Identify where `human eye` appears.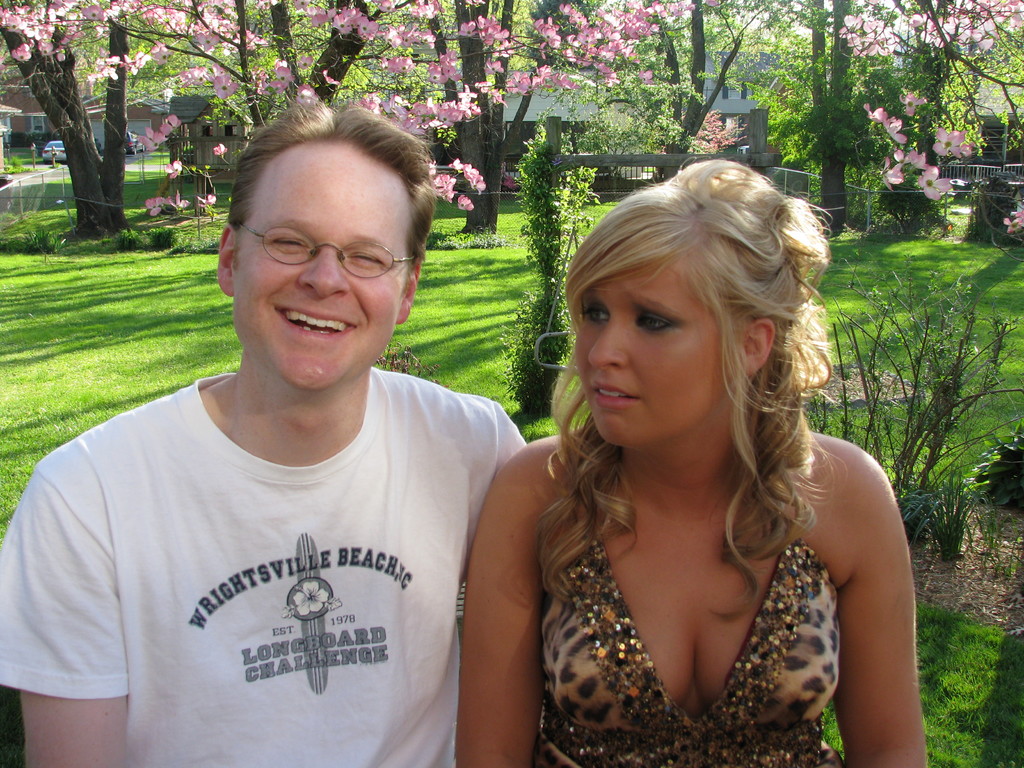
Appears at bbox=[633, 309, 673, 333].
